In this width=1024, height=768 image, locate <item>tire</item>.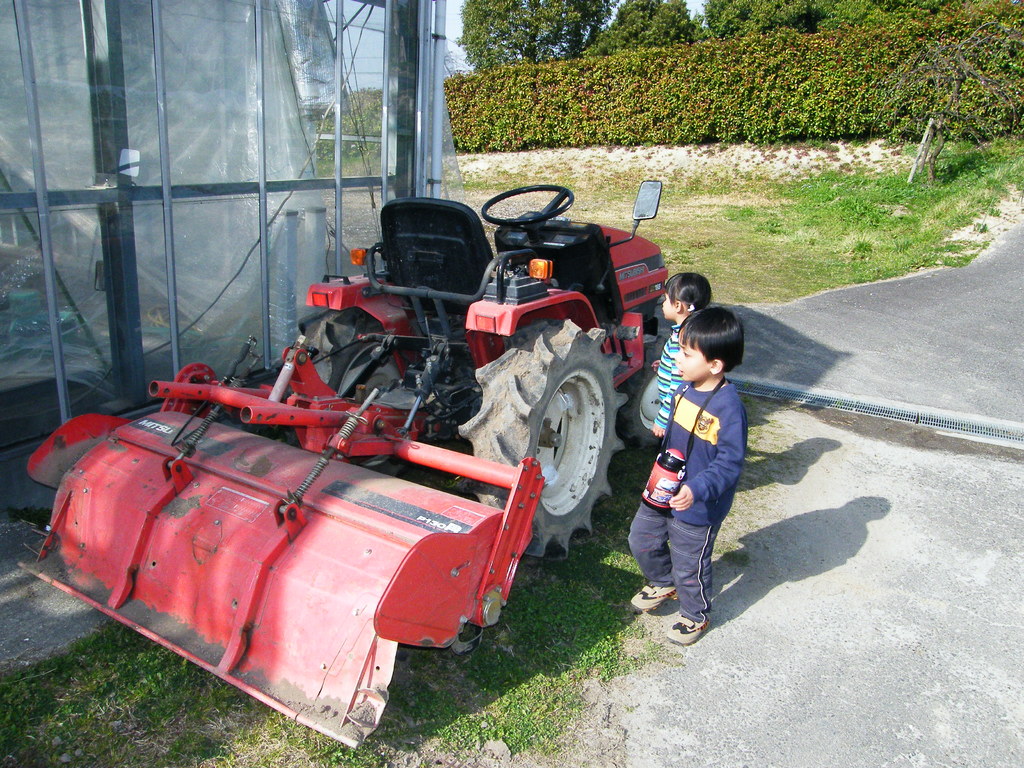
Bounding box: left=273, top=306, right=434, bottom=477.
